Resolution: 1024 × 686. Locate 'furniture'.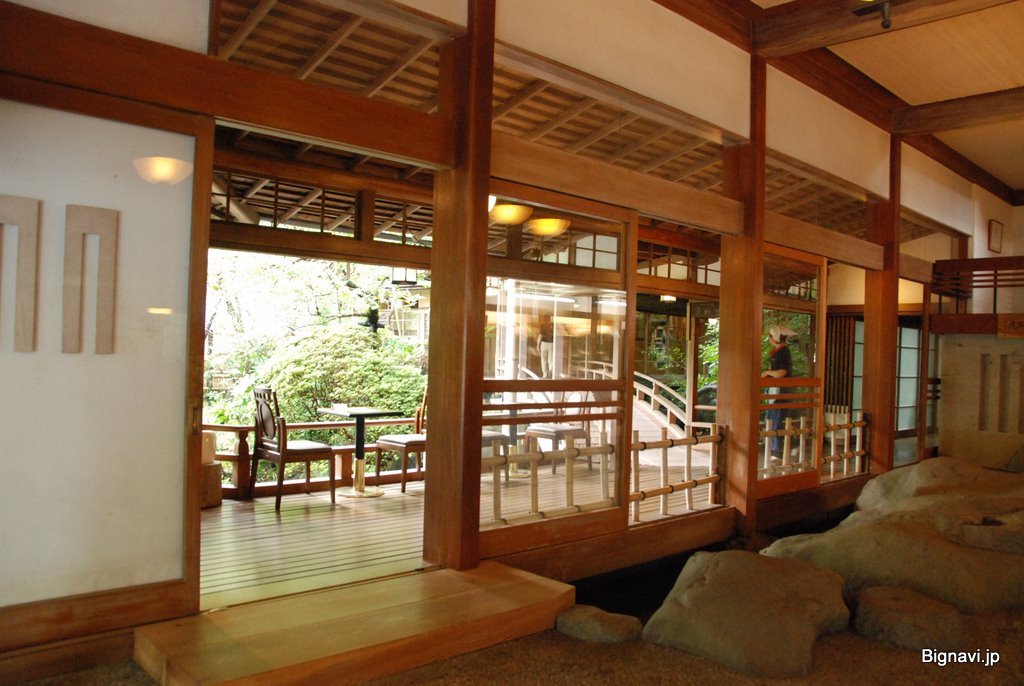
select_region(480, 429, 513, 518).
